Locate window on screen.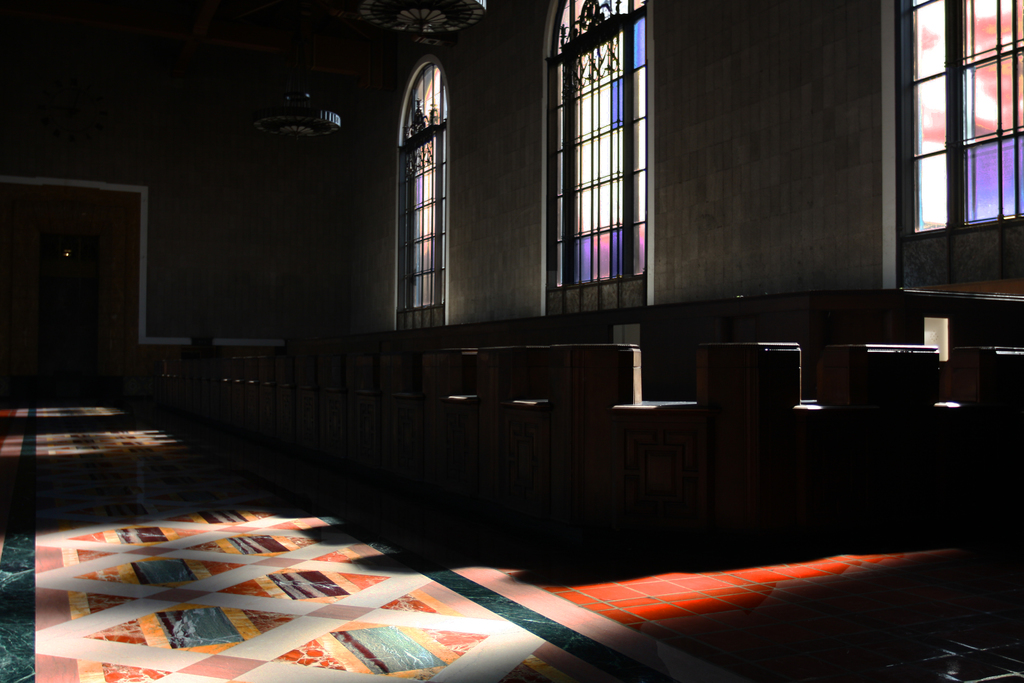
On screen at bbox=(392, 53, 452, 338).
